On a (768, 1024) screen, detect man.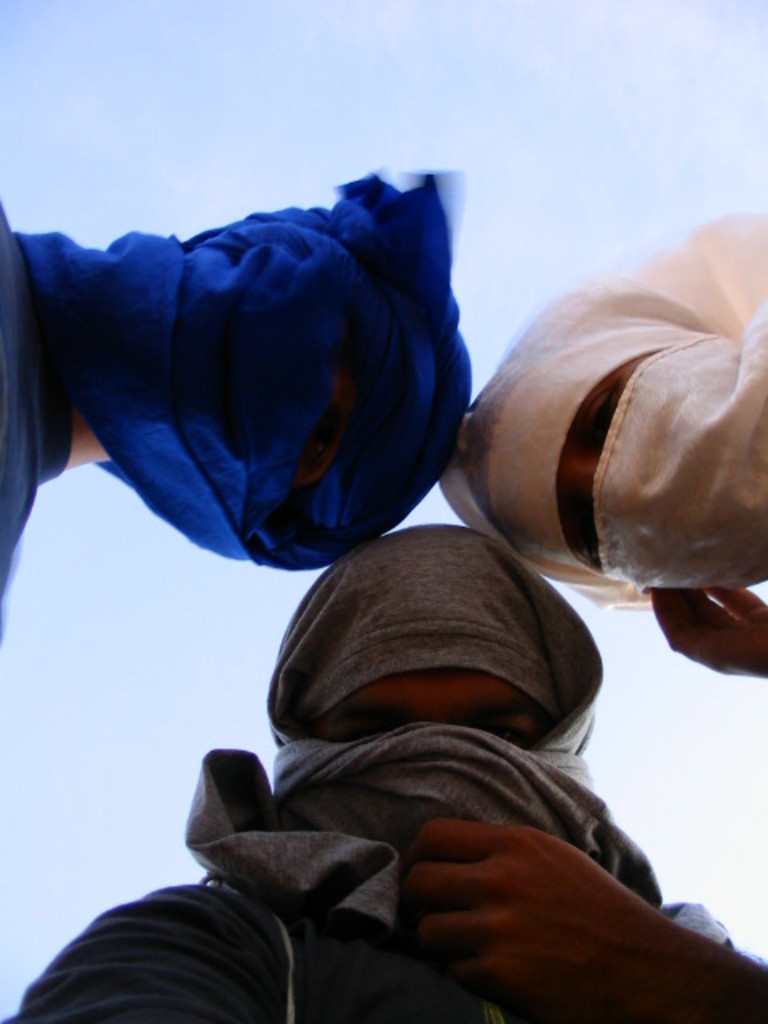
(left=0, top=526, right=766, bottom=1022).
